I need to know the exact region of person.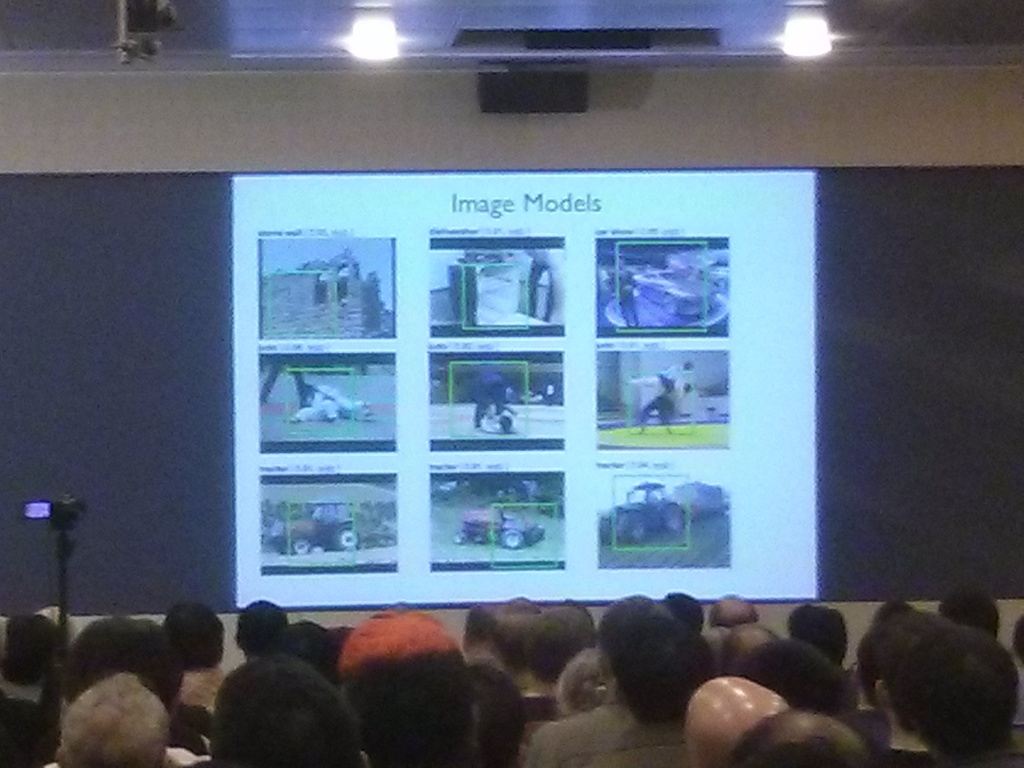
Region: select_region(474, 363, 517, 436).
